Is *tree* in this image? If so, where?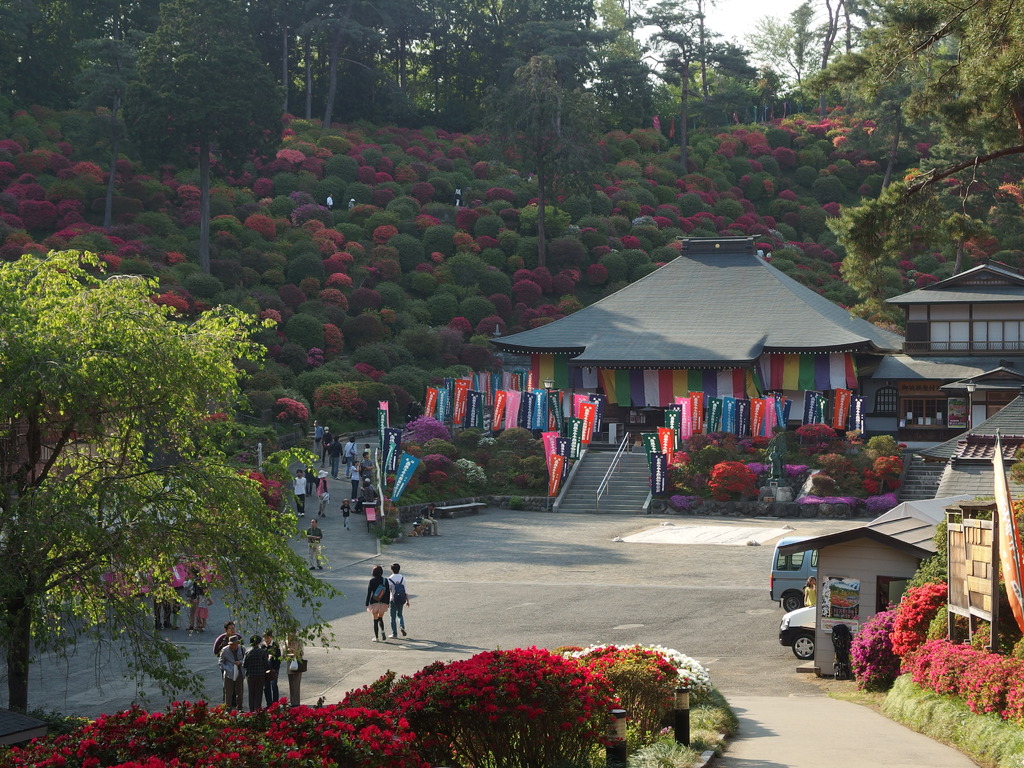
Yes, at (left=0, top=0, right=112, bottom=220).
